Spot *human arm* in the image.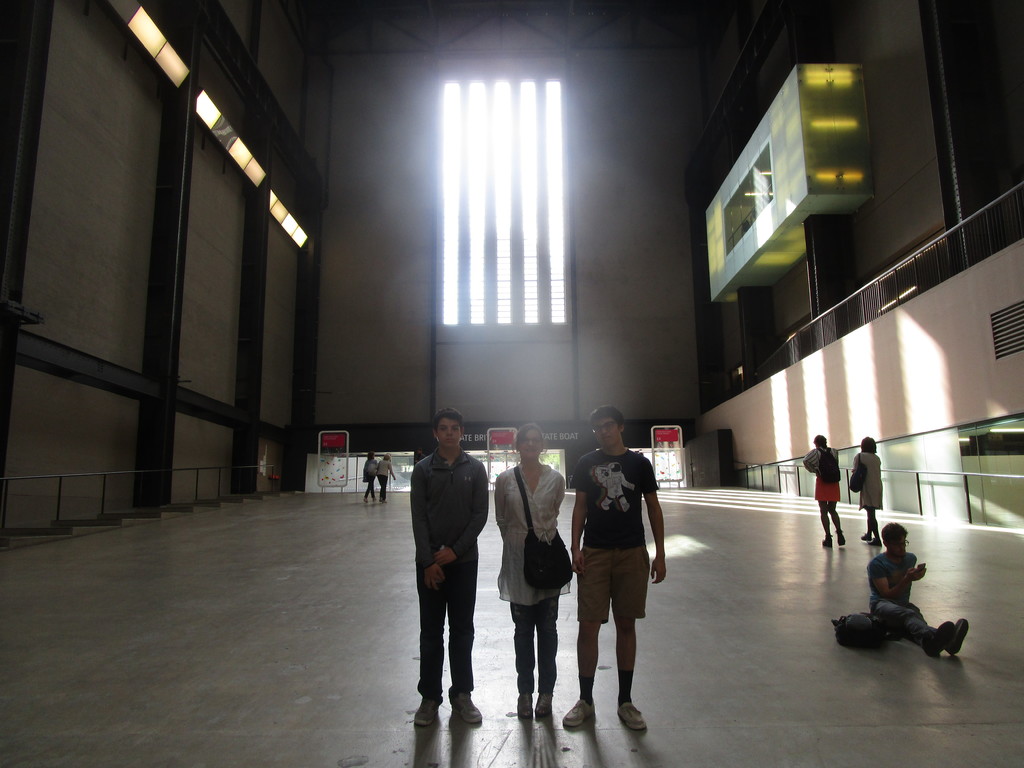
*human arm* found at box=[434, 461, 488, 566].
